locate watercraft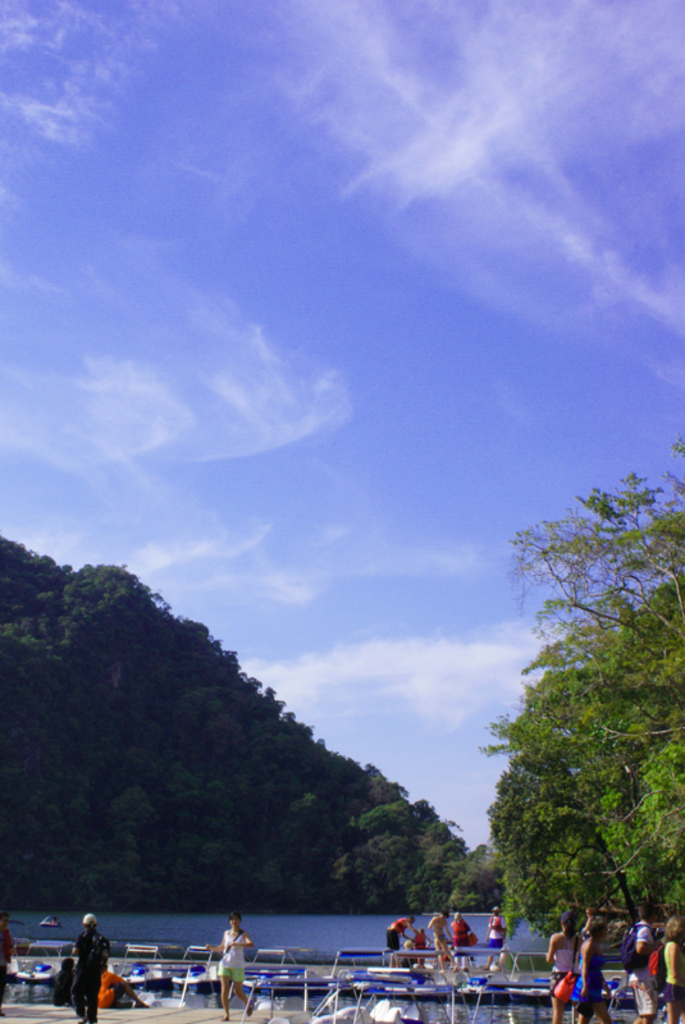
select_region(4, 932, 70, 991)
